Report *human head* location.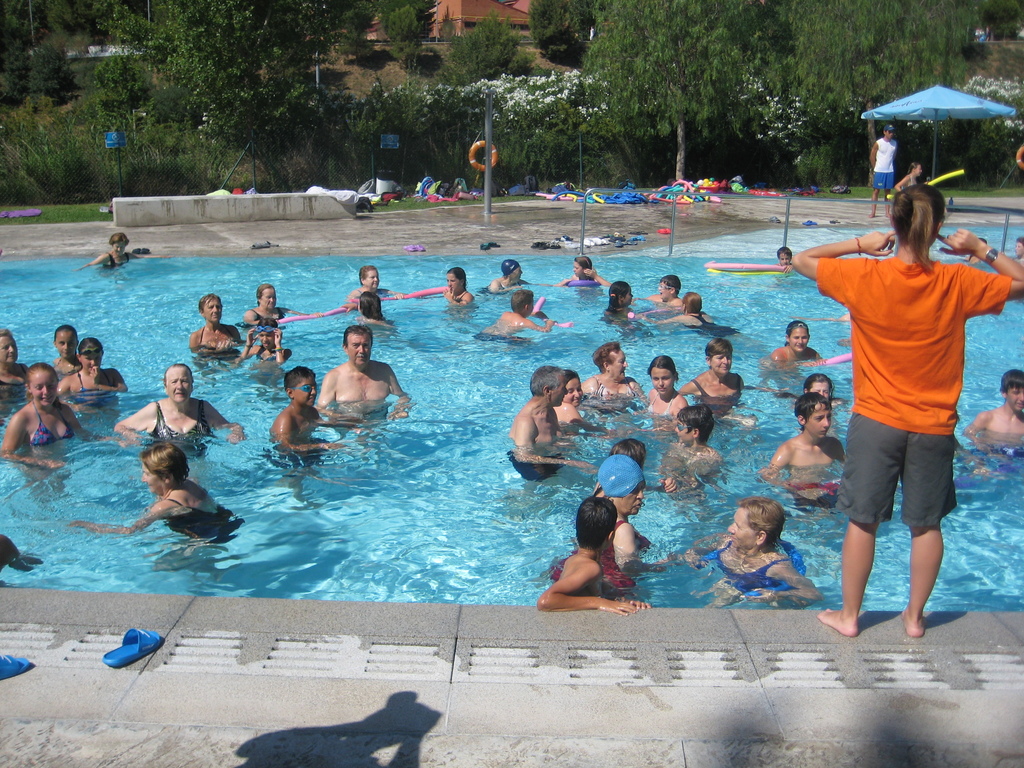
Report: detection(572, 256, 592, 277).
